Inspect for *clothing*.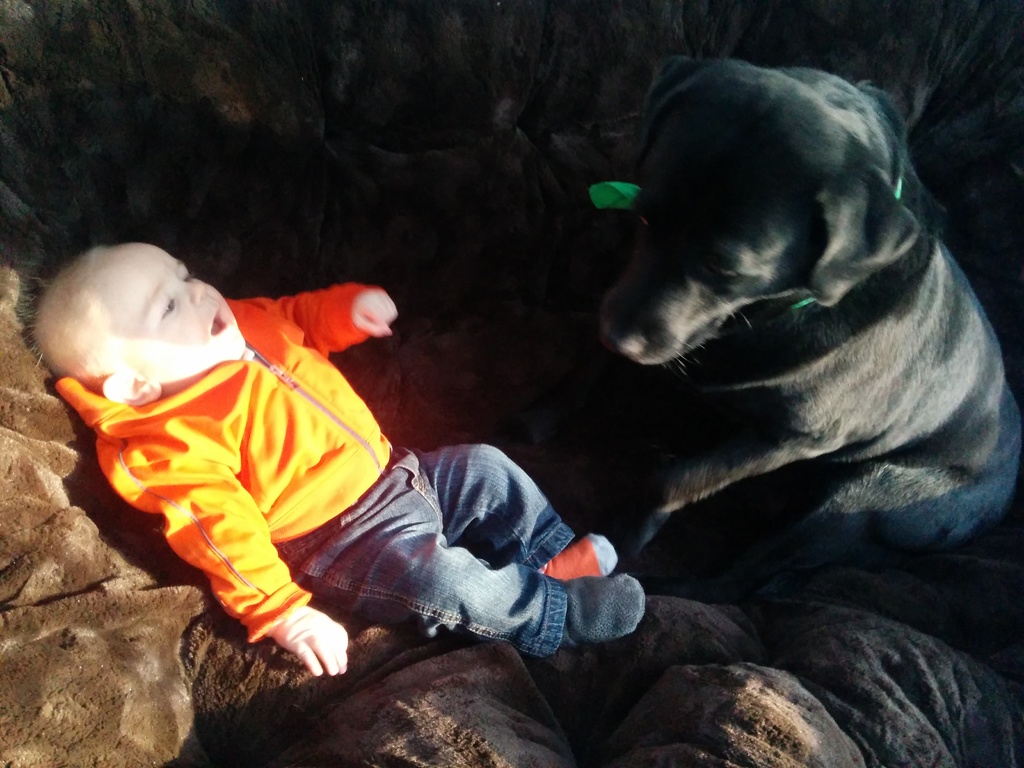
Inspection: <bbox>67, 261, 510, 675</bbox>.
